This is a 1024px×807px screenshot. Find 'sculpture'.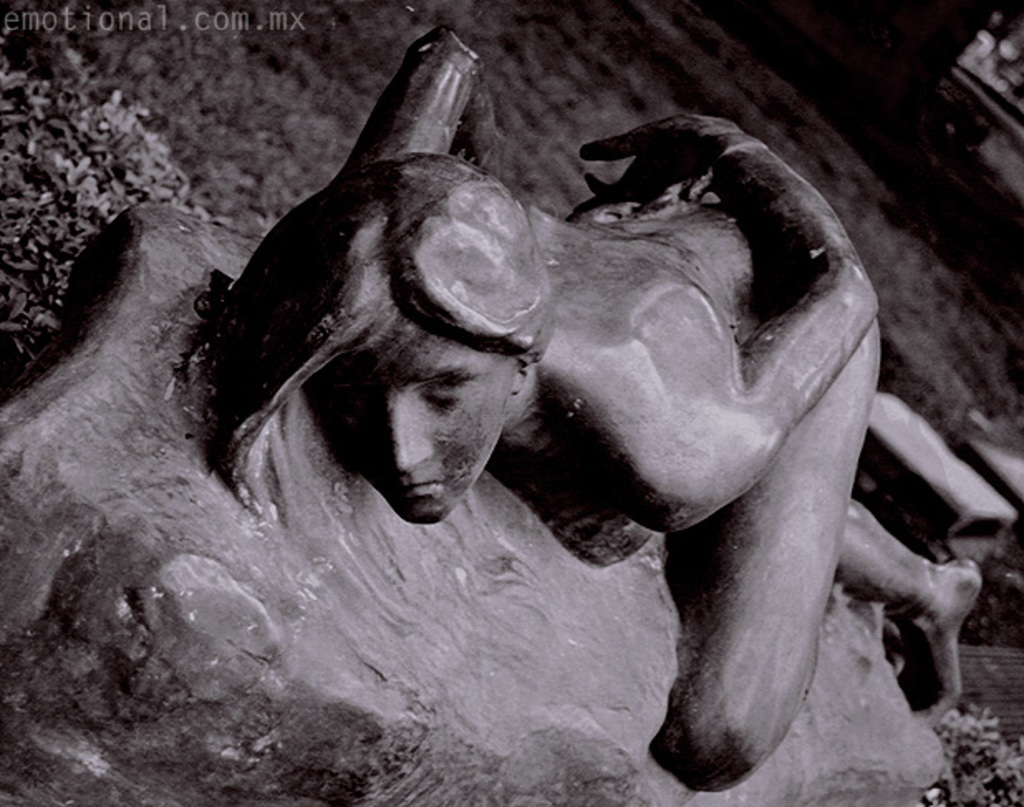
Bounding box: Rect(157, 15, 935, 787).
